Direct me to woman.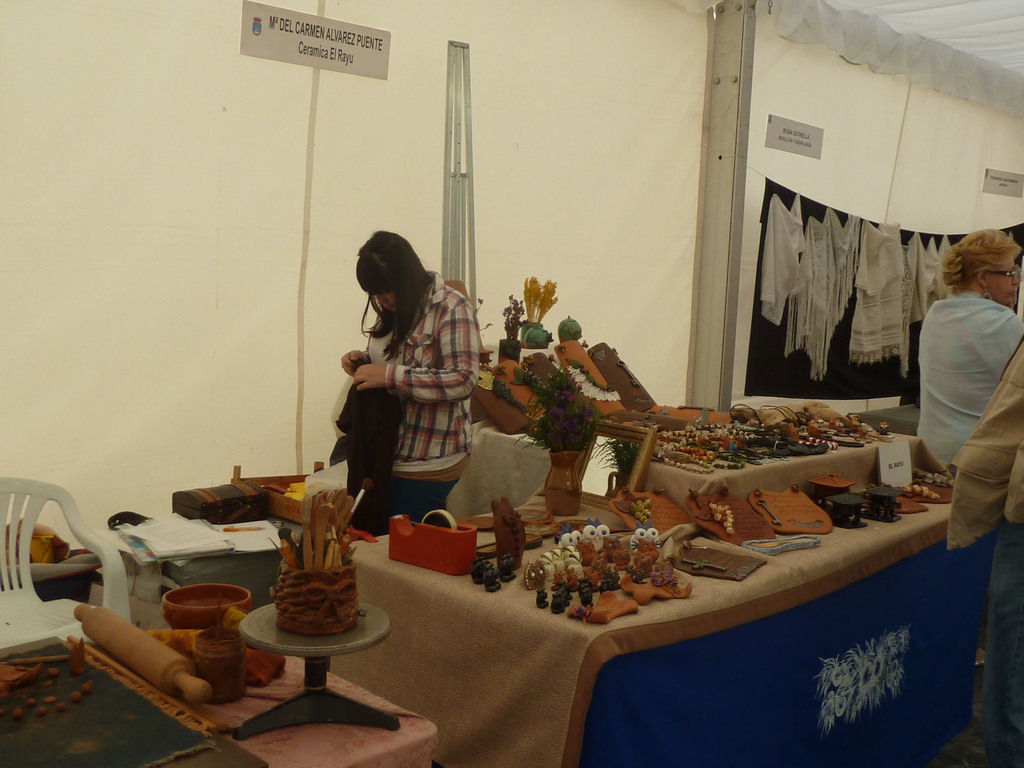
Direction: select_region(916, 222, 1023, 480).
